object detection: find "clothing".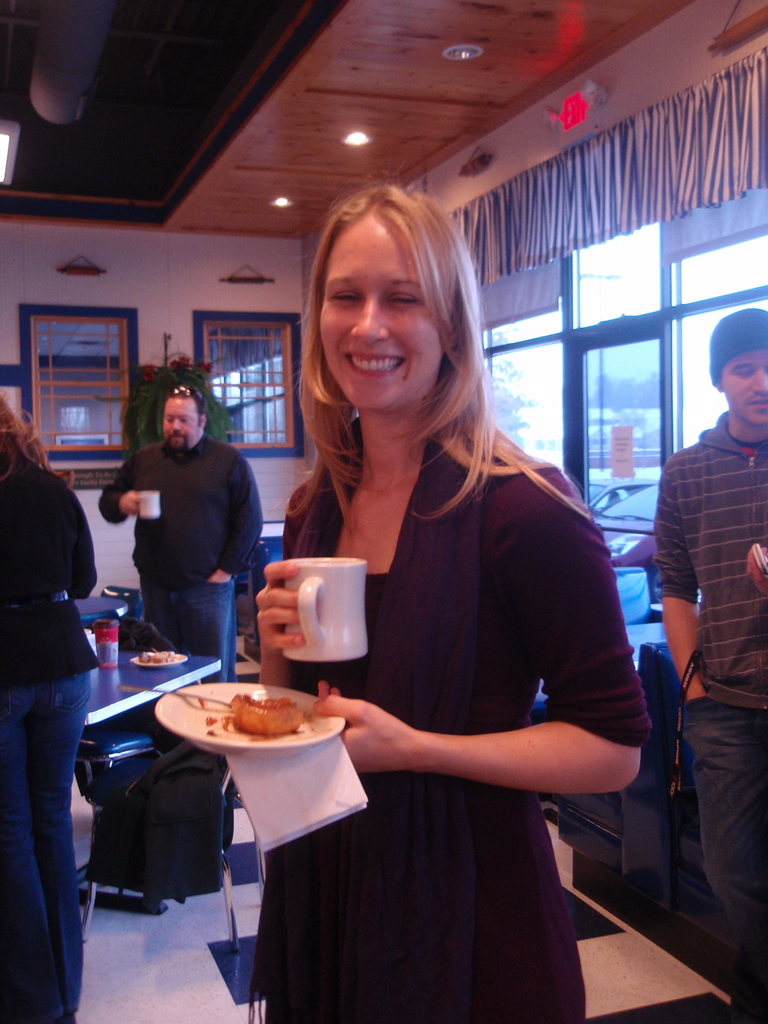
95,435,286,669.
